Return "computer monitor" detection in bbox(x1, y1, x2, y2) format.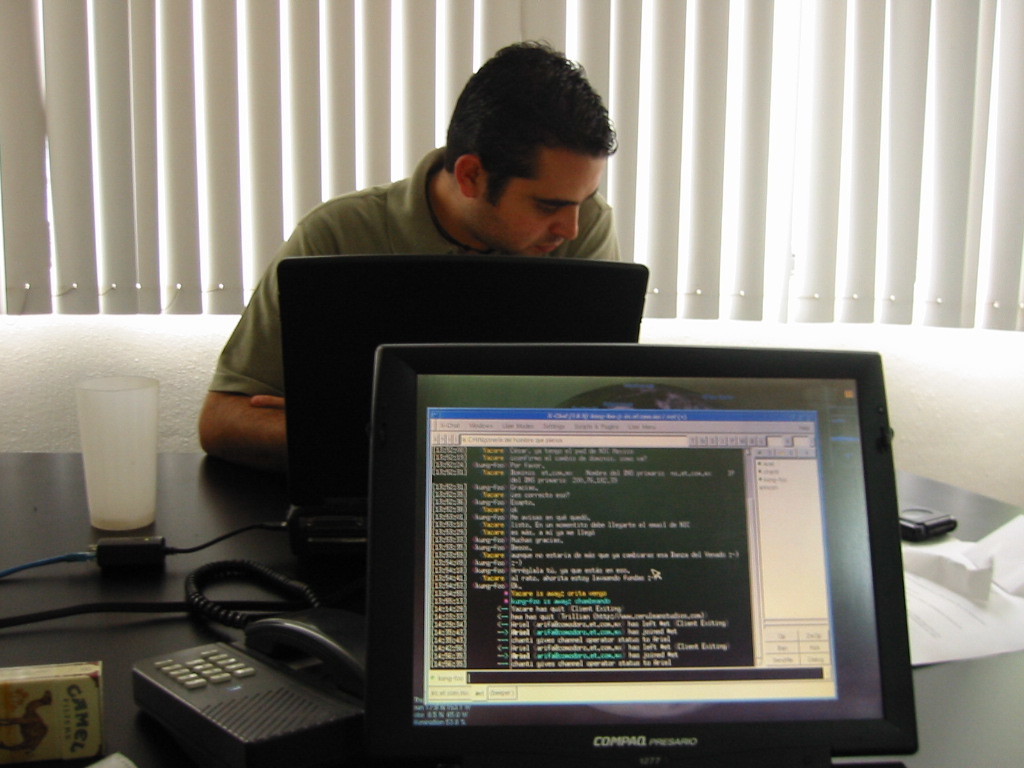
bbox(363, 339, 924, 767).
